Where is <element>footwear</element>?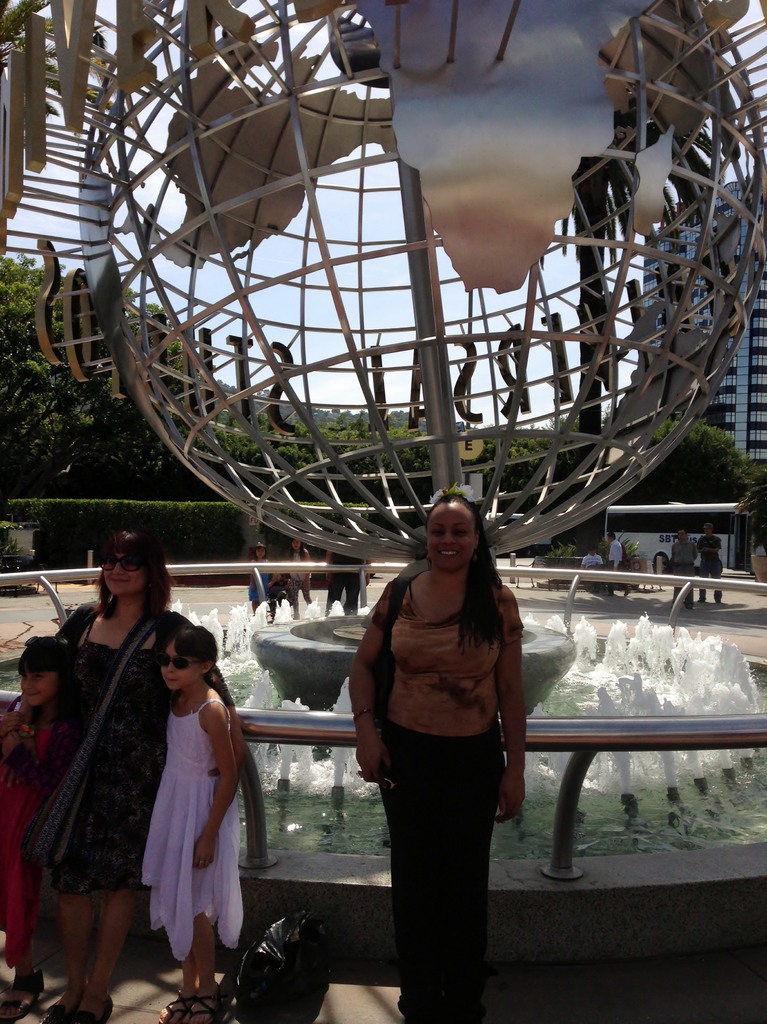
box(156, 989, 191, 1023).
